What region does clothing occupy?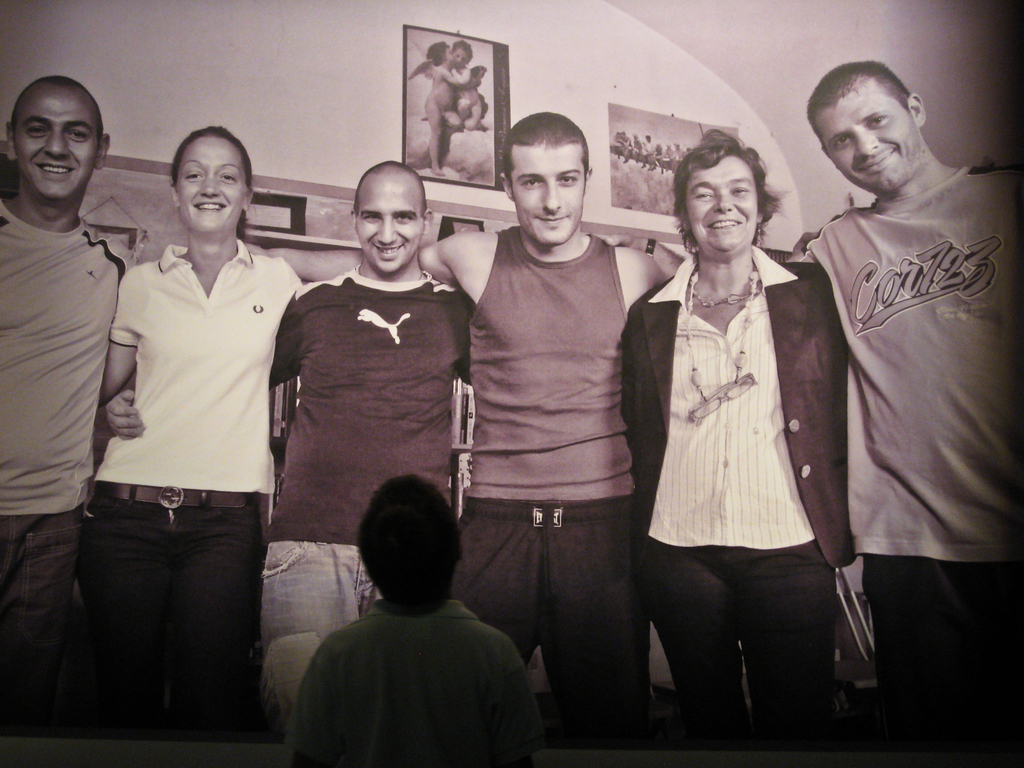
<region>456, 227, 634, 509</region>.
